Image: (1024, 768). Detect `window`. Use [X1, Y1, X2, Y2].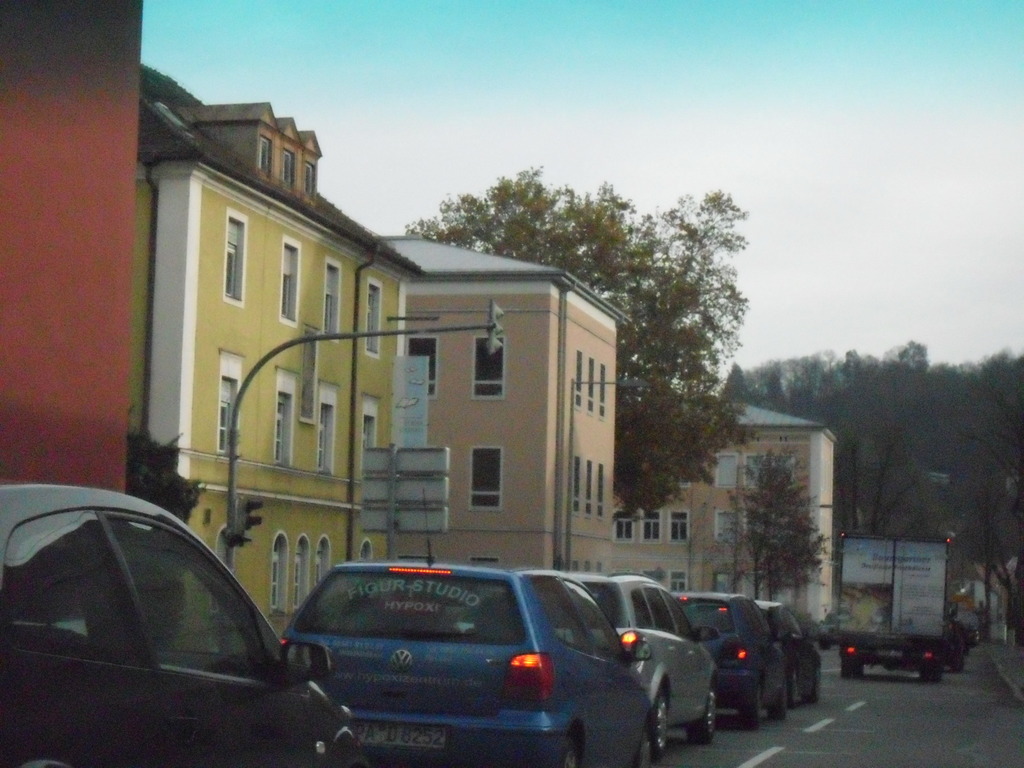
[474, 333, 504, 403].
